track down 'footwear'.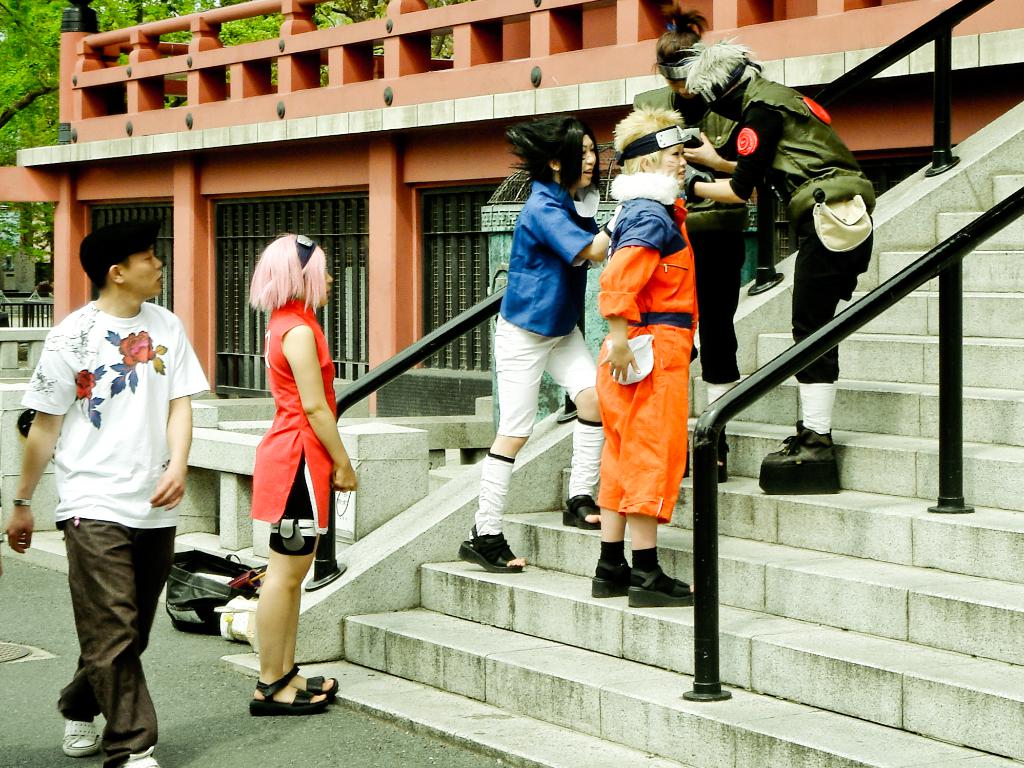
Tracked to box(283, 662, 336, 700).
